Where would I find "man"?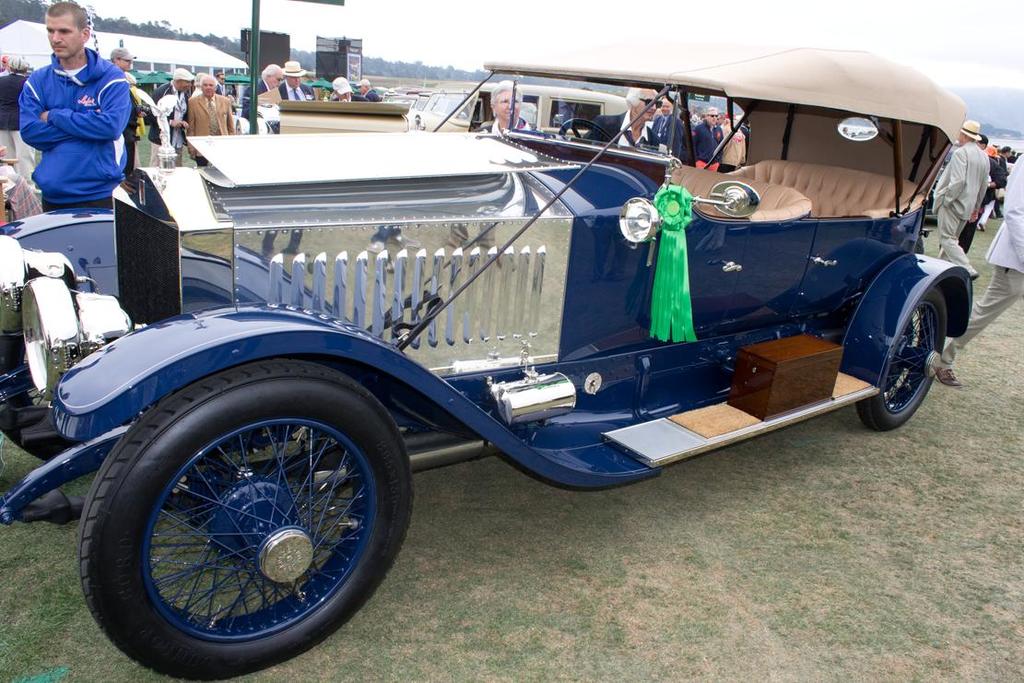
At locate(241, 62, 280, 124).
